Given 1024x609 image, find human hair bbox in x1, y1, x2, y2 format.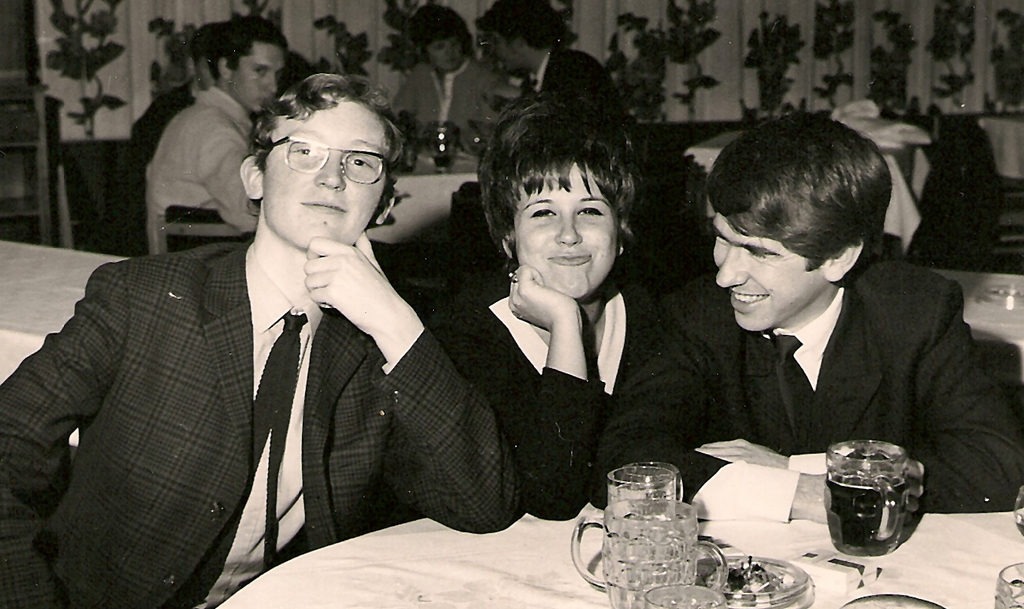
415, 0, 478, 62.
